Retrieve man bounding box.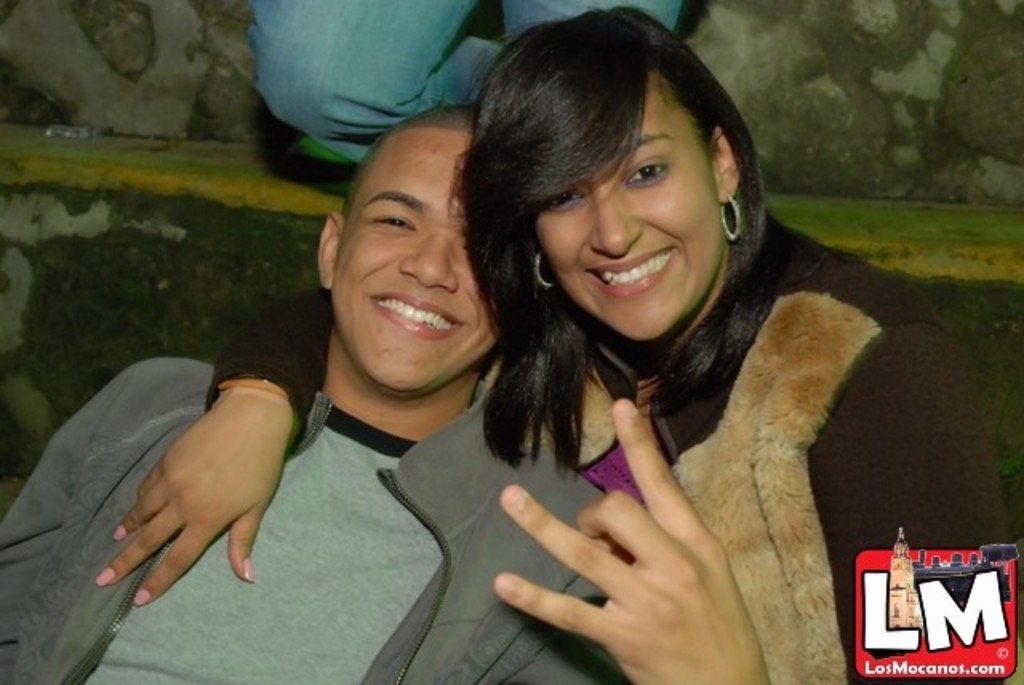
Bounding box: detection(0, 82, 784, 679).
